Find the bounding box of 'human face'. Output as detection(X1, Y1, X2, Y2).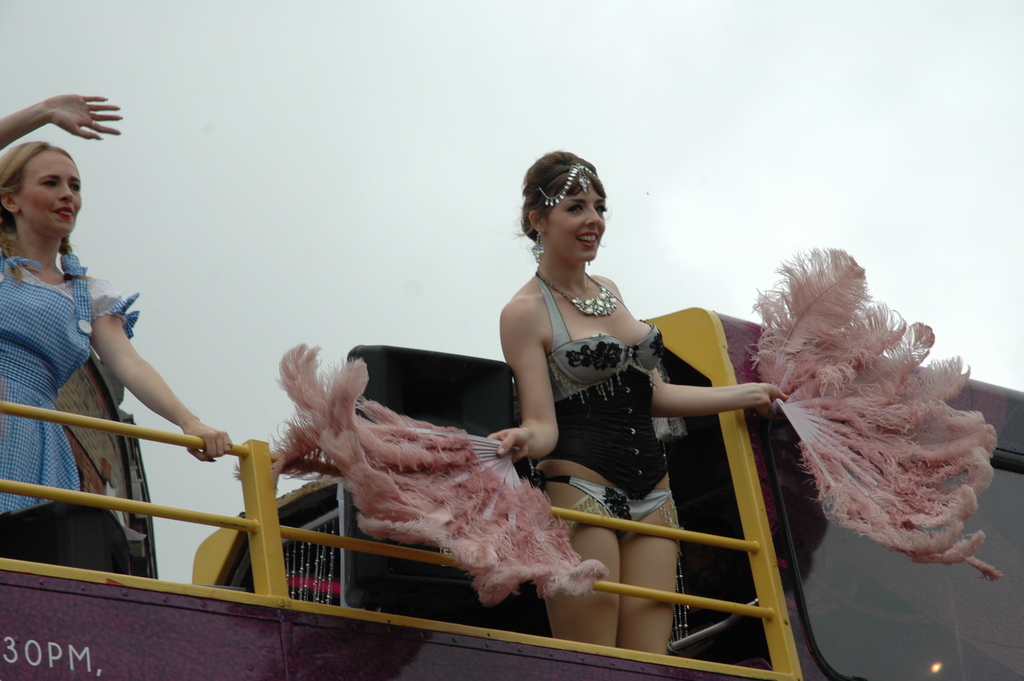
detection(545, 184, 609, 261).
